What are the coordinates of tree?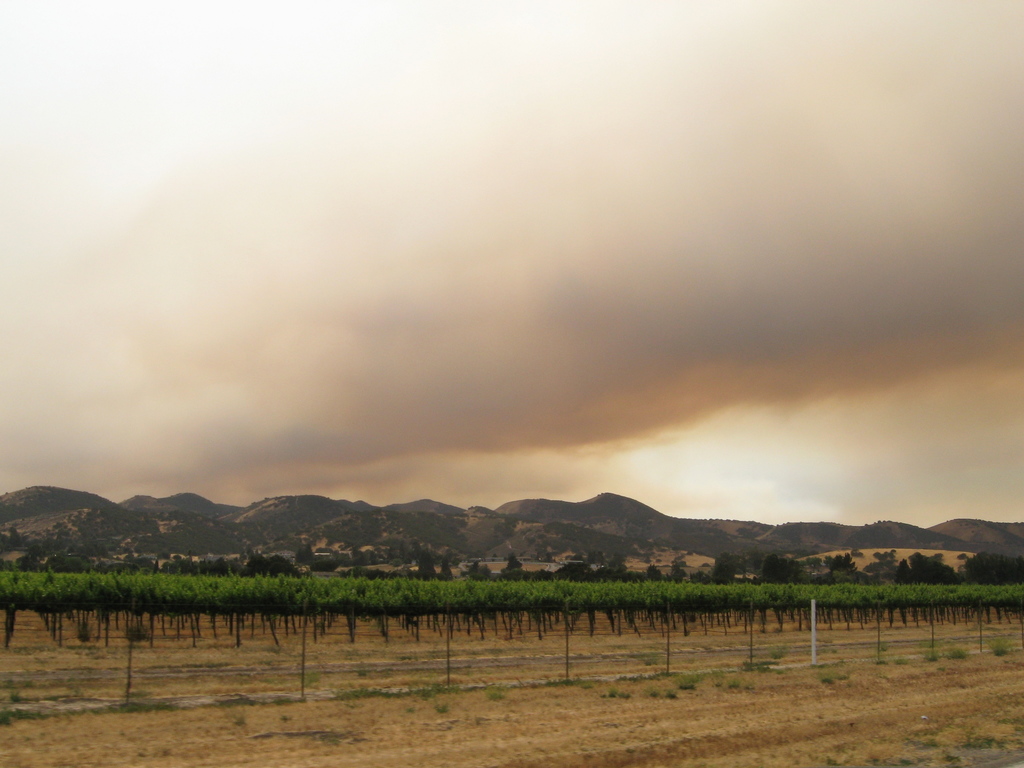
region(755, 553, 806, 585).
